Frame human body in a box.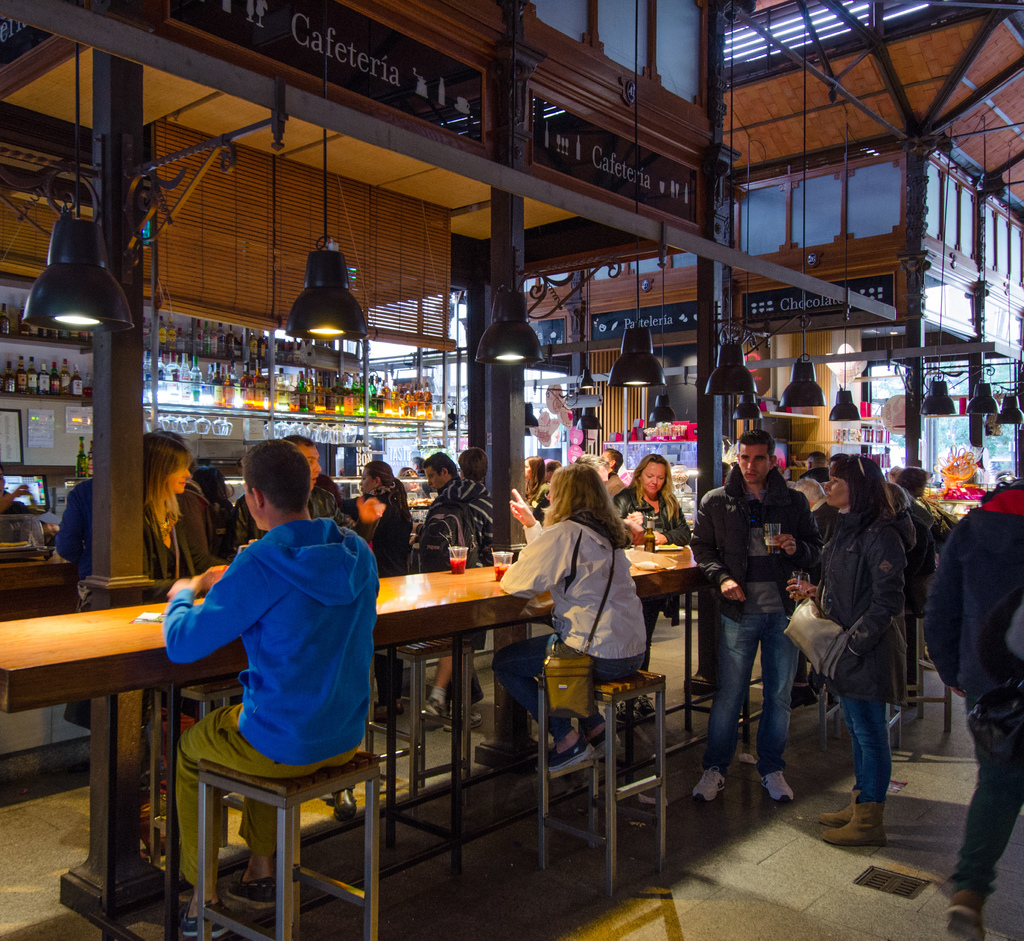
rect(791, 483, 841, 689).
